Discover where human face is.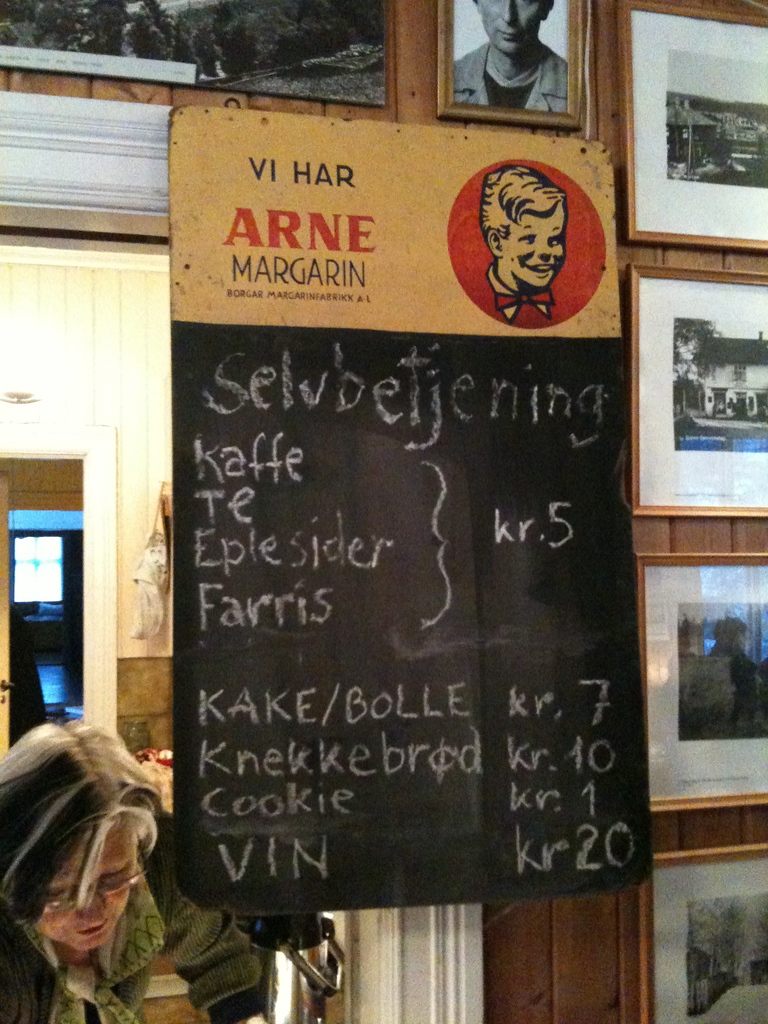
Discovered at x1=501 y1=202 x2=568 y2=286.
